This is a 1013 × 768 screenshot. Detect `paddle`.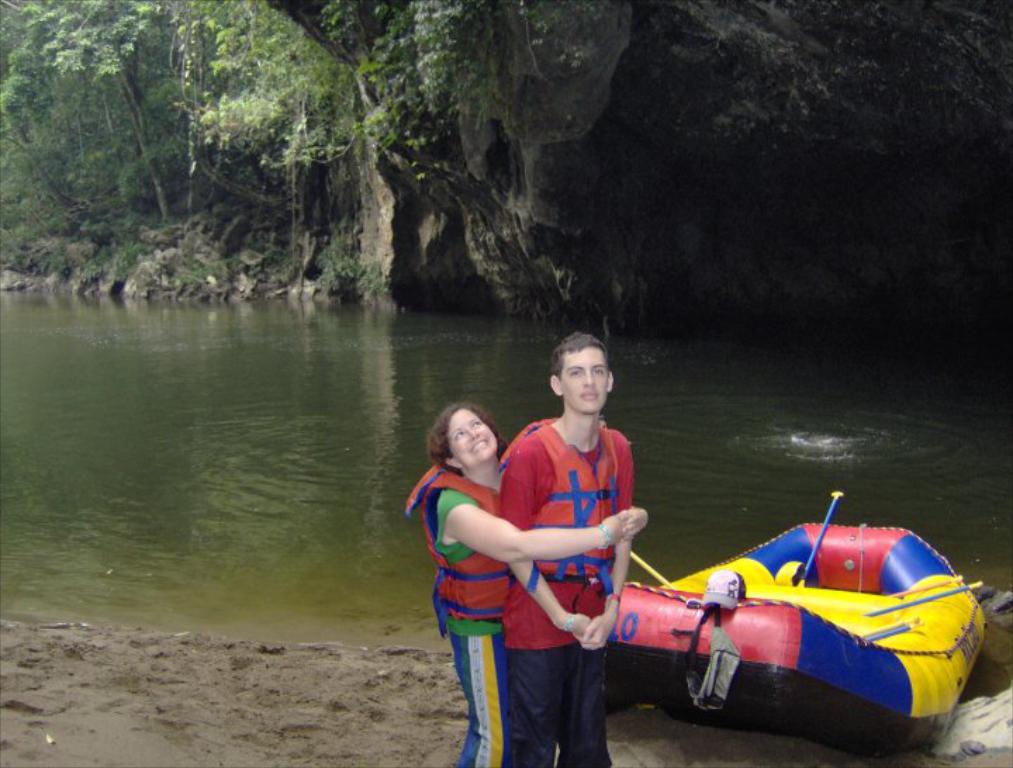
region(796, 489, 848, 588).
